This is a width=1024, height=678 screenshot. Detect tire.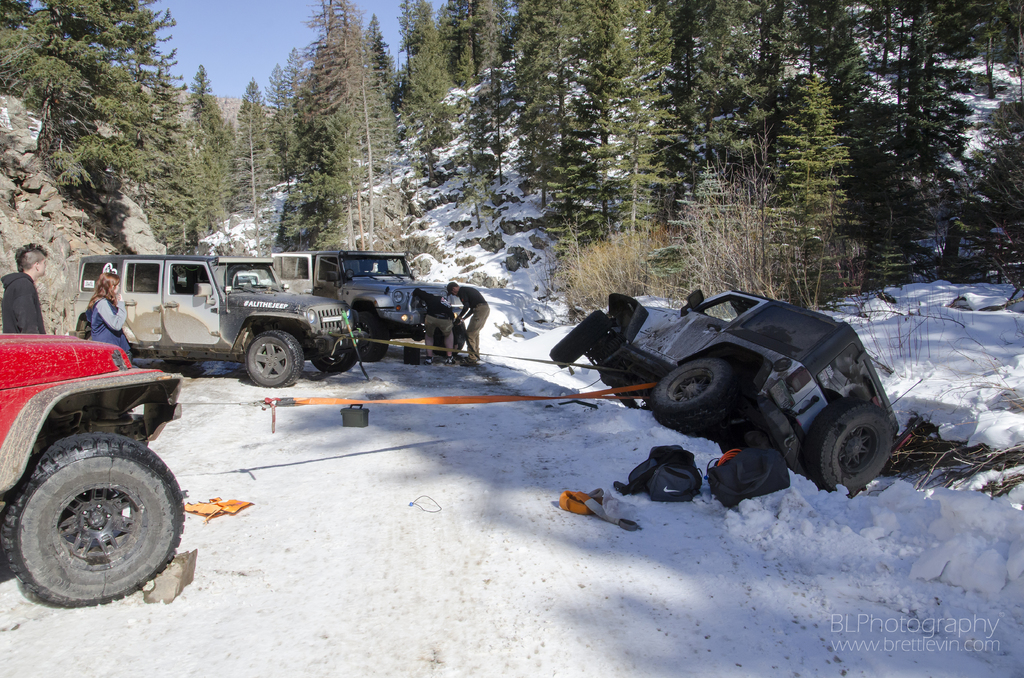
{"left": 653, "top": 355, "right": 738, "bottom": 433}.
